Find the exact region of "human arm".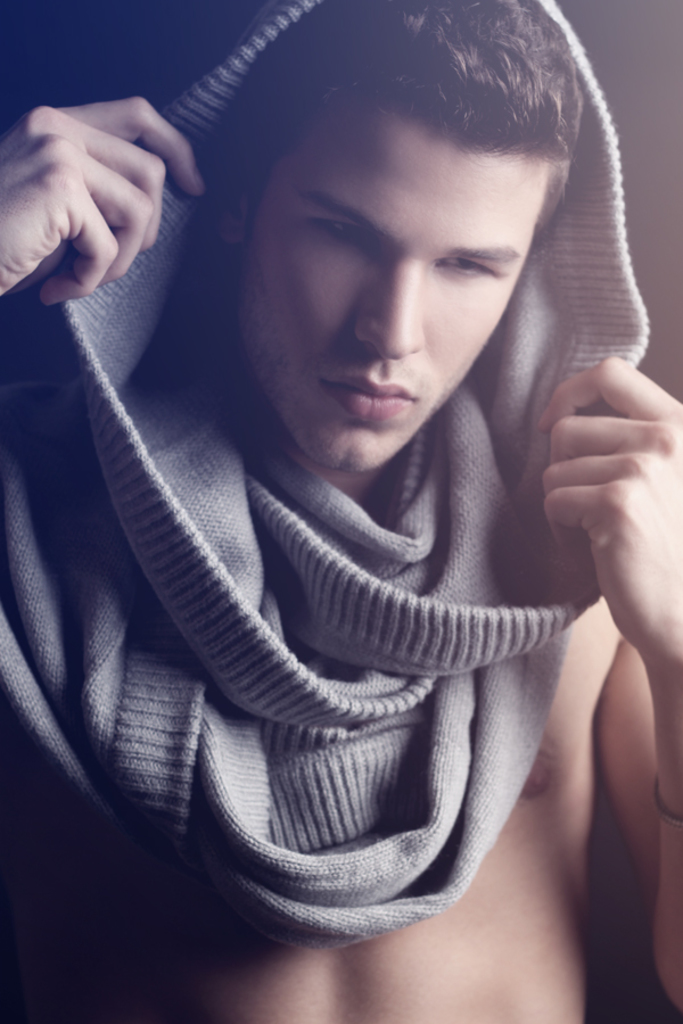
Exact region: locate(0, 91, 211, 312).
